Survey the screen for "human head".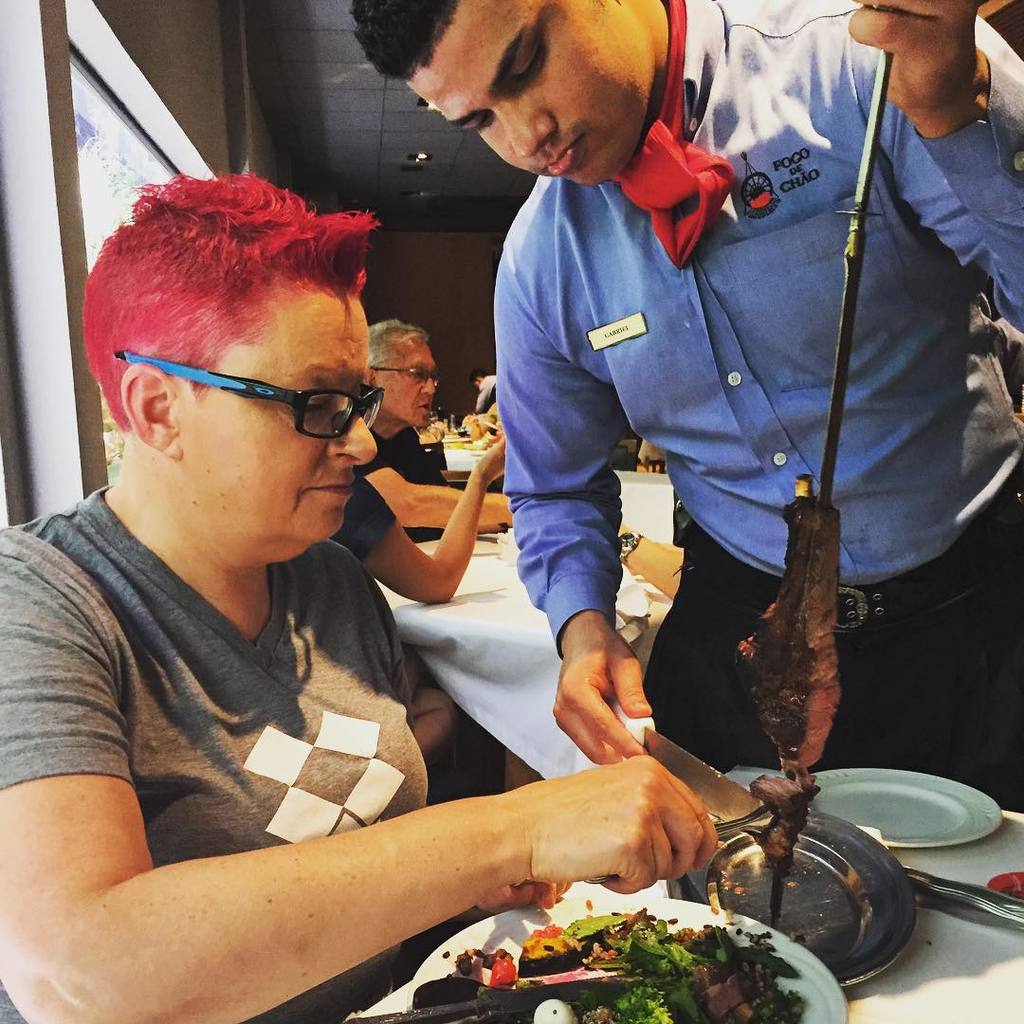
Survey found: select_region(354, 0, 660, 190).
